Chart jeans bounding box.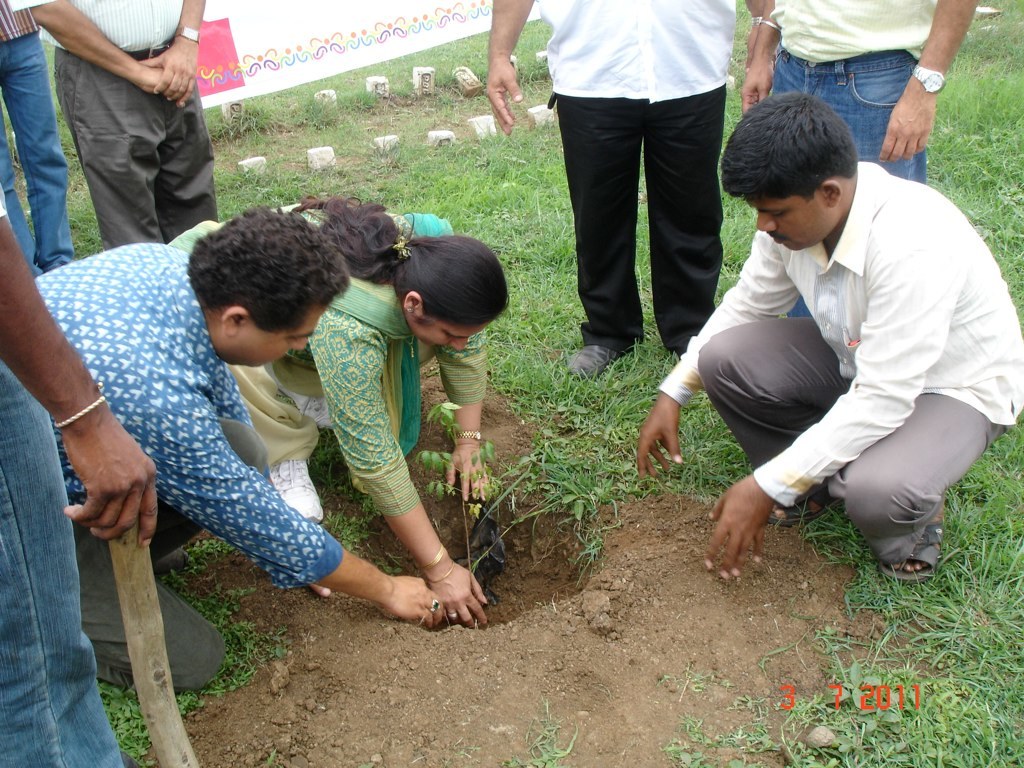
Charted: Rect(562, 94, 726, 350).
